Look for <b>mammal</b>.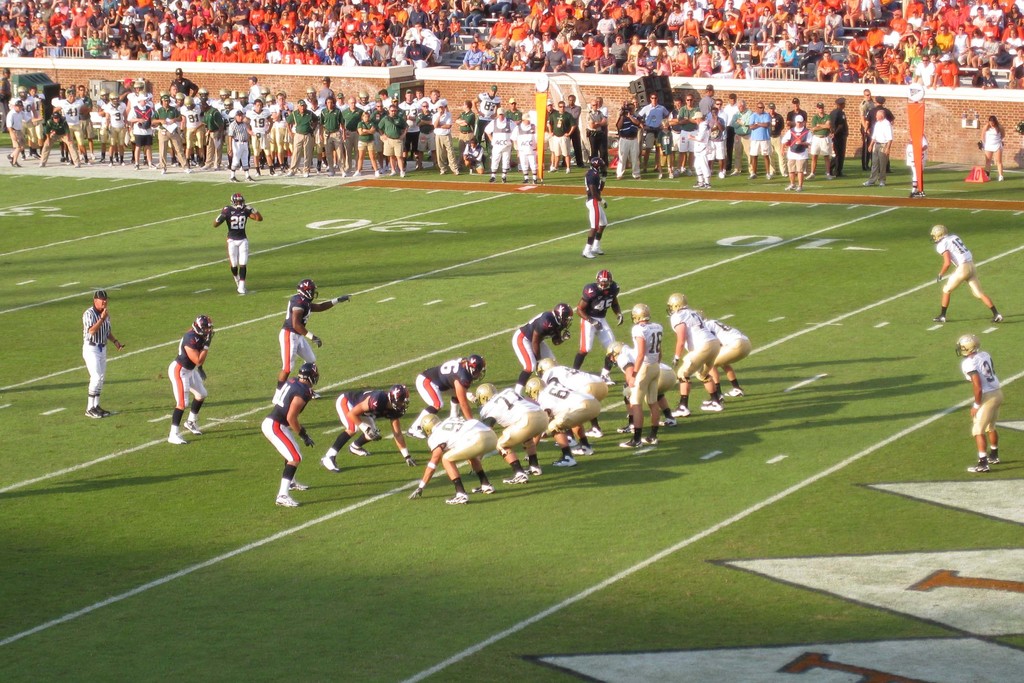
Found: region(274, 277, 351, 400).
